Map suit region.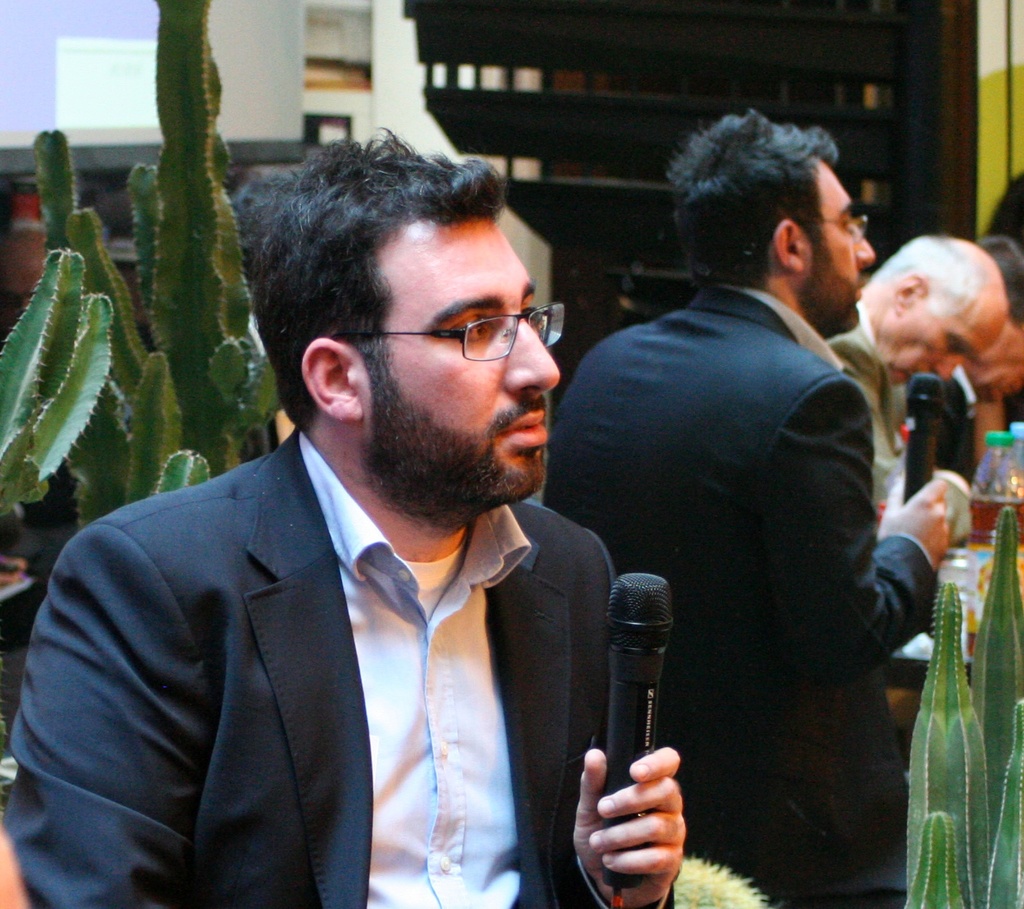
Mapped to BBox(821, 298, 972, 561).
